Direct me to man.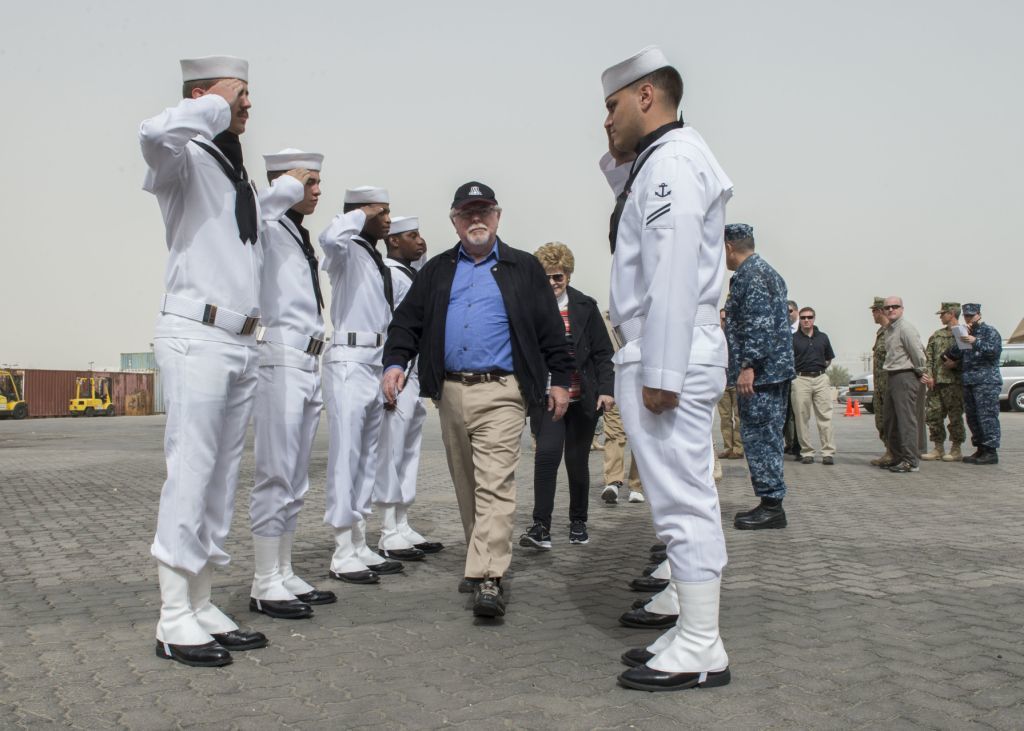
Direction: <bbox>722, 224, 787, 530</bbox>.
